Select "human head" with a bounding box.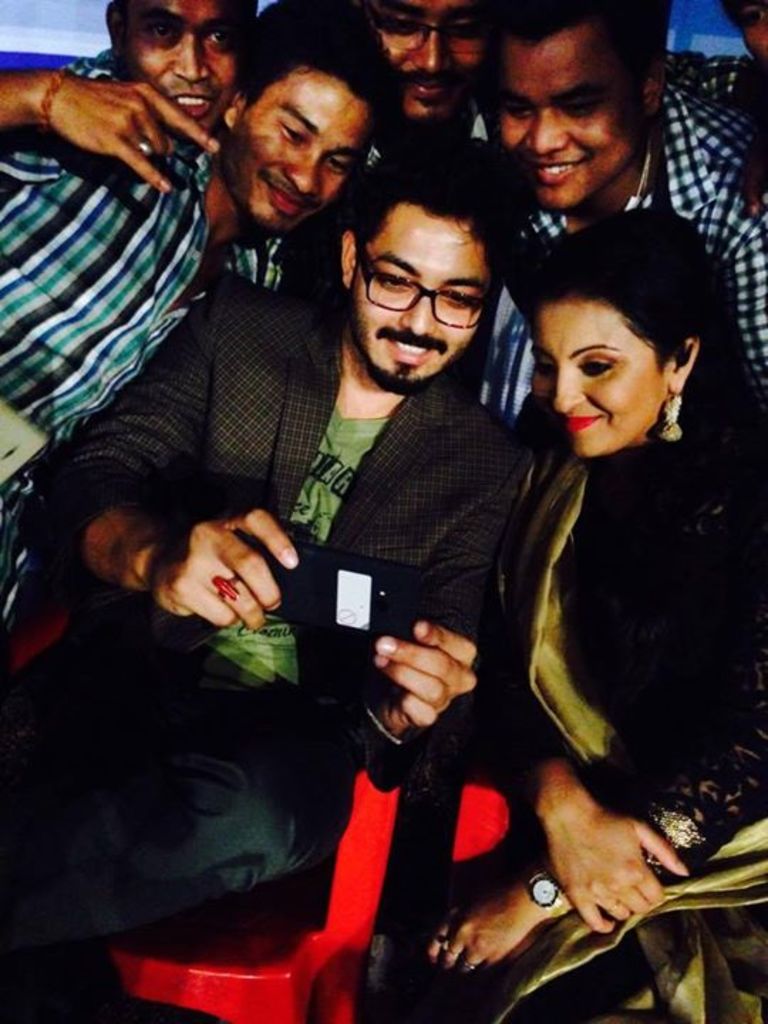
box(100, 0, 260, 151).
